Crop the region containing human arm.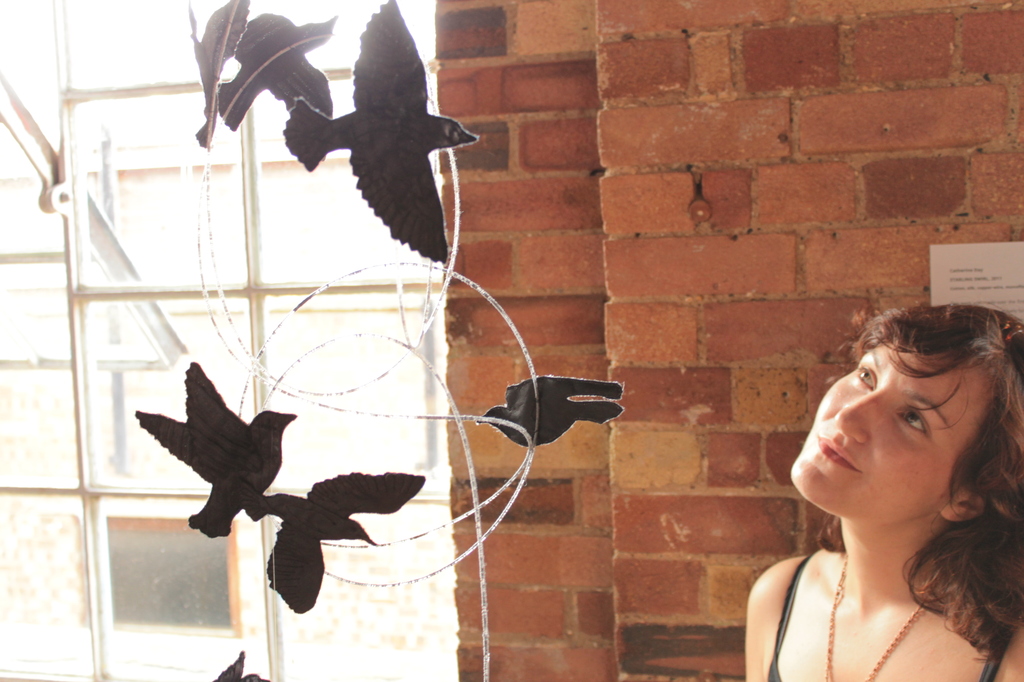
Crop region: 742 593 765 681.
